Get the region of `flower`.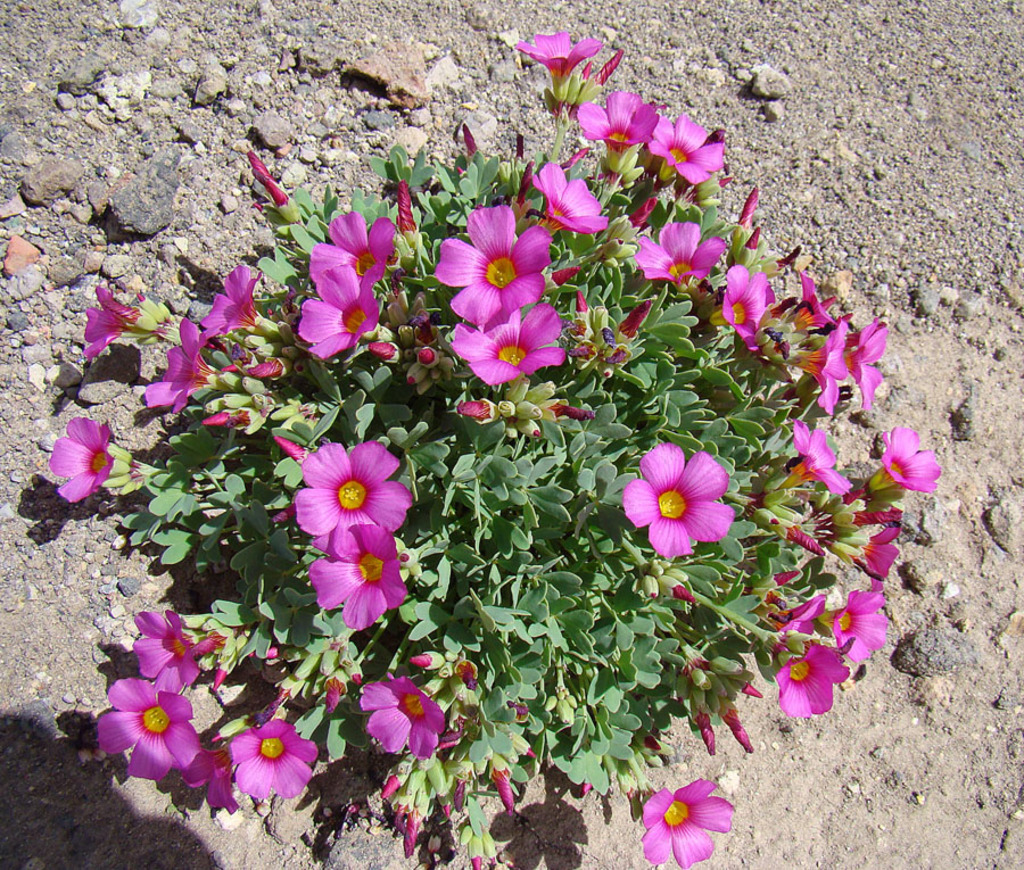
Rect(776, 636, 849, 716).
